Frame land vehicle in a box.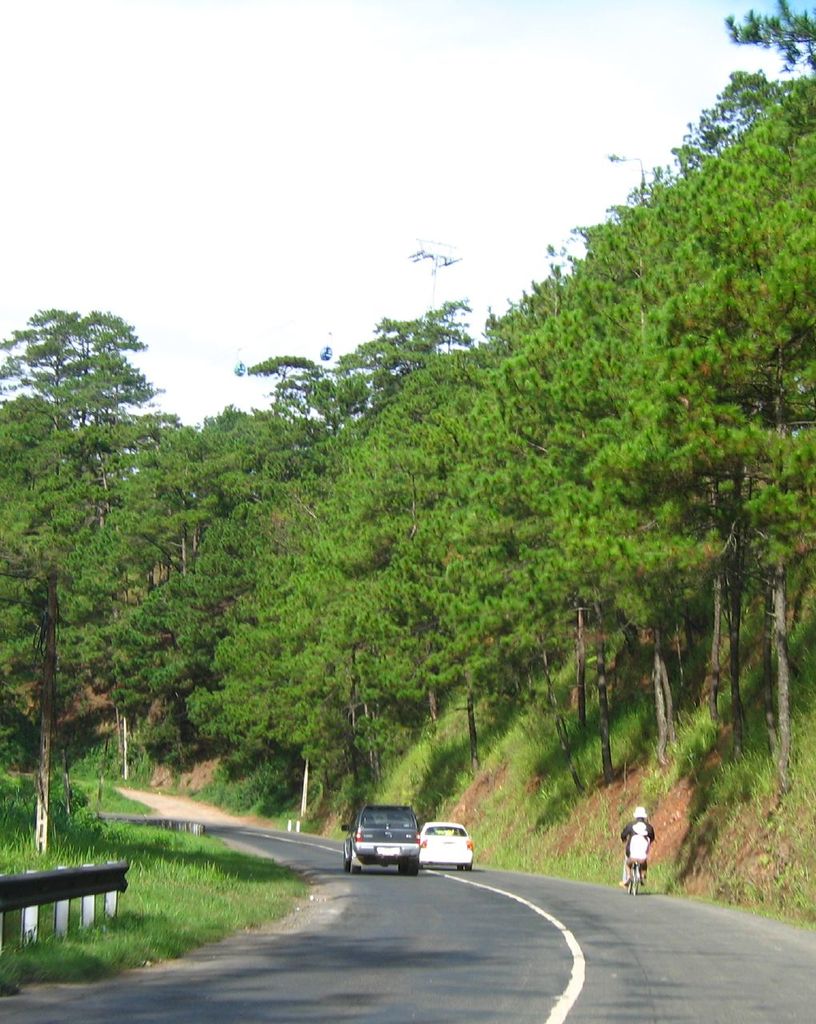
rect(343, 802, 419, 876).
